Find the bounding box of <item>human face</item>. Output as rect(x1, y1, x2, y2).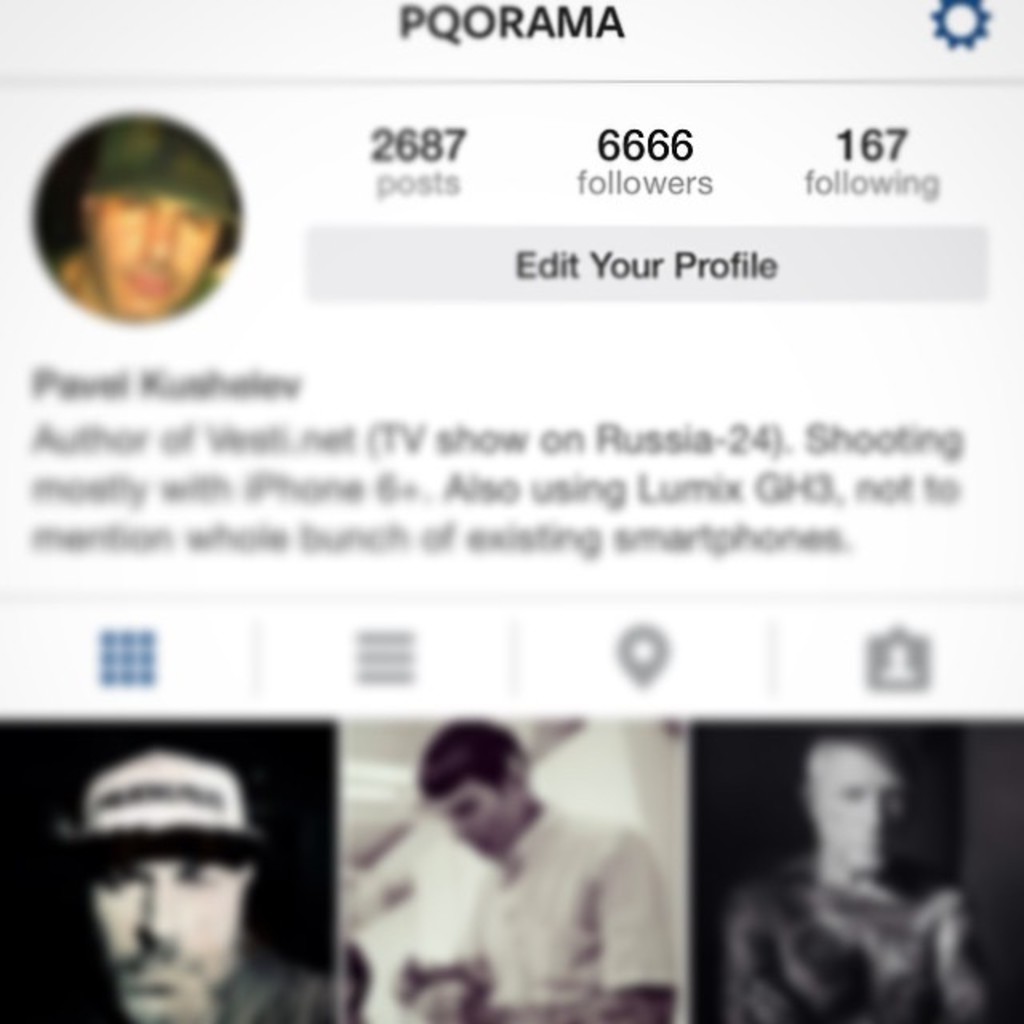
rect(424, 773, 533, 856).
